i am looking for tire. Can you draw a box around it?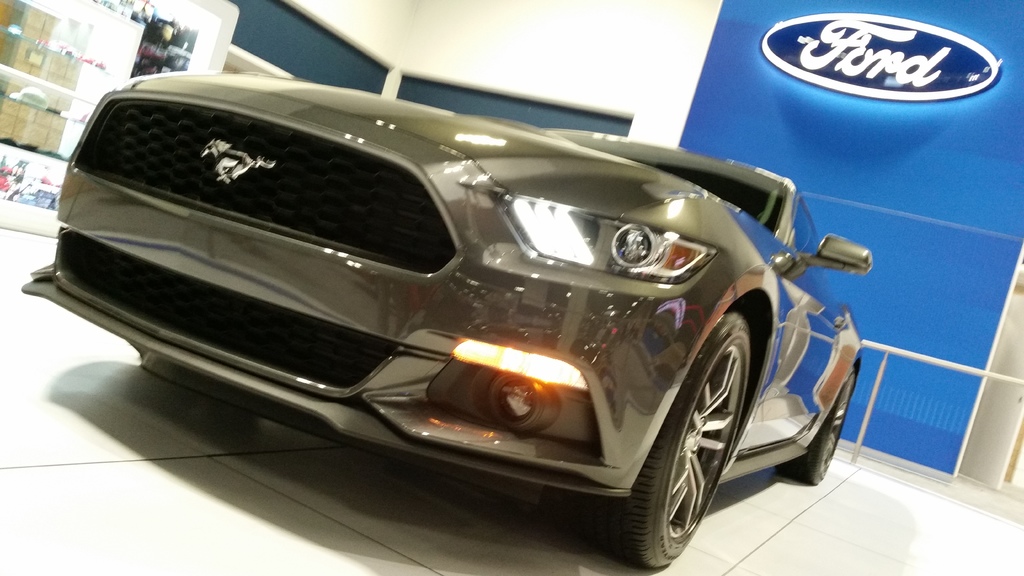
Sure, the bounding box is bbox(631, 320, 747, 575).
